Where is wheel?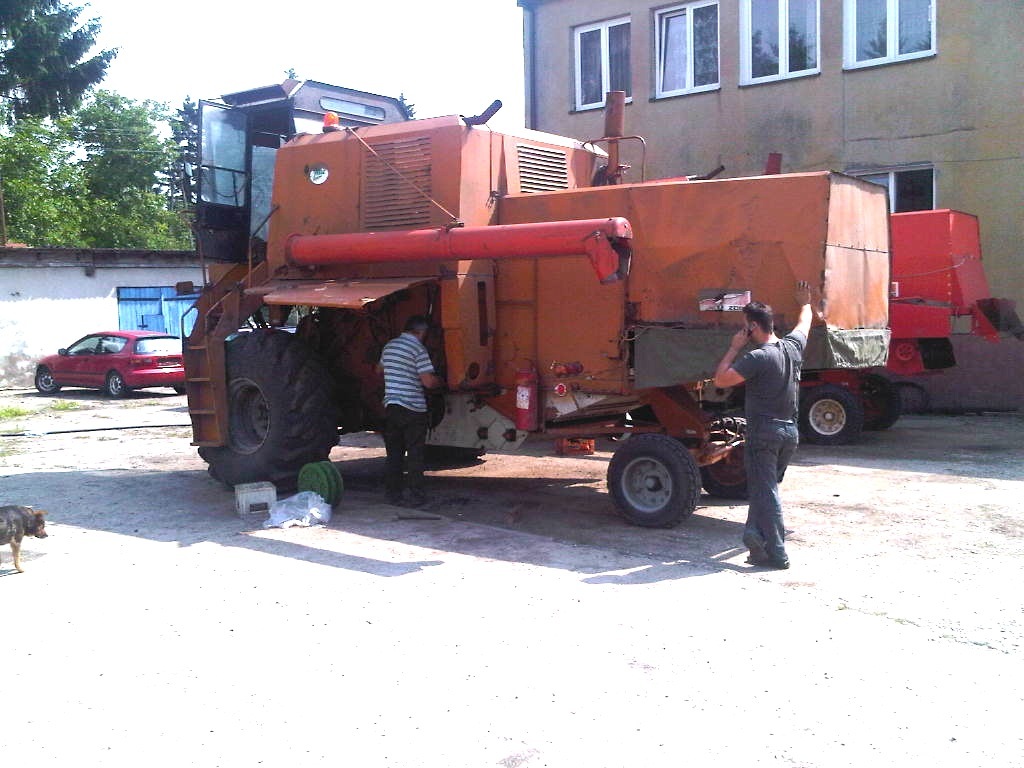
[x1=860, y1=375, x2=899, y2=432].
